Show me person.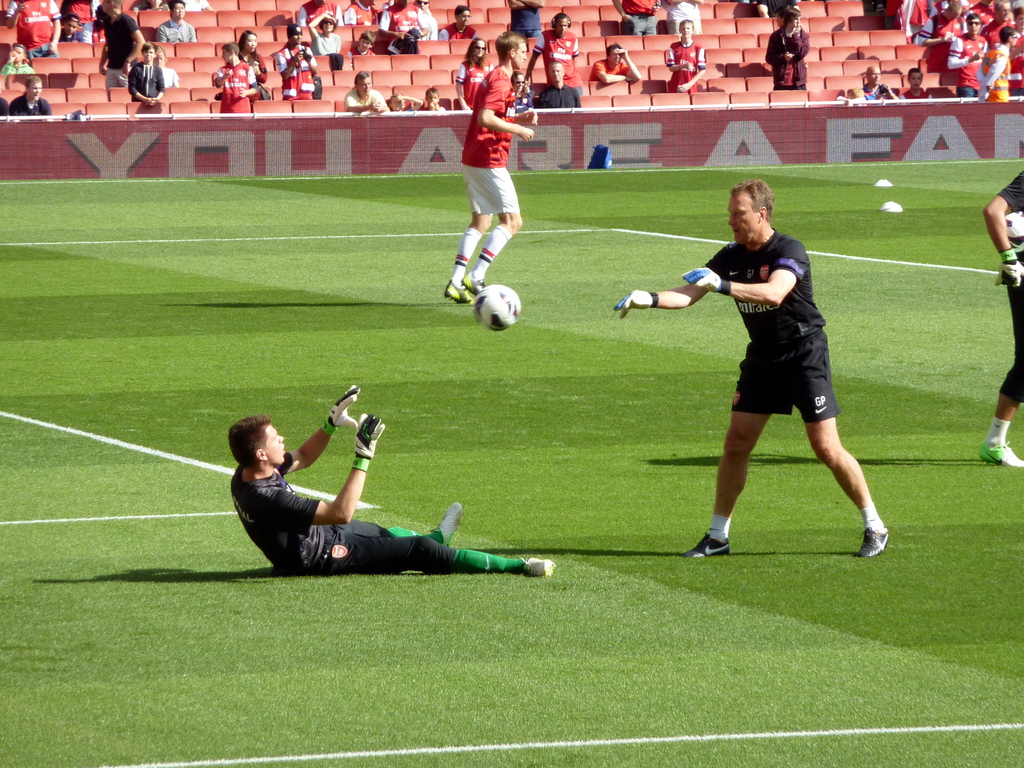
person is here: select_region(275, 21, 321, 103).
